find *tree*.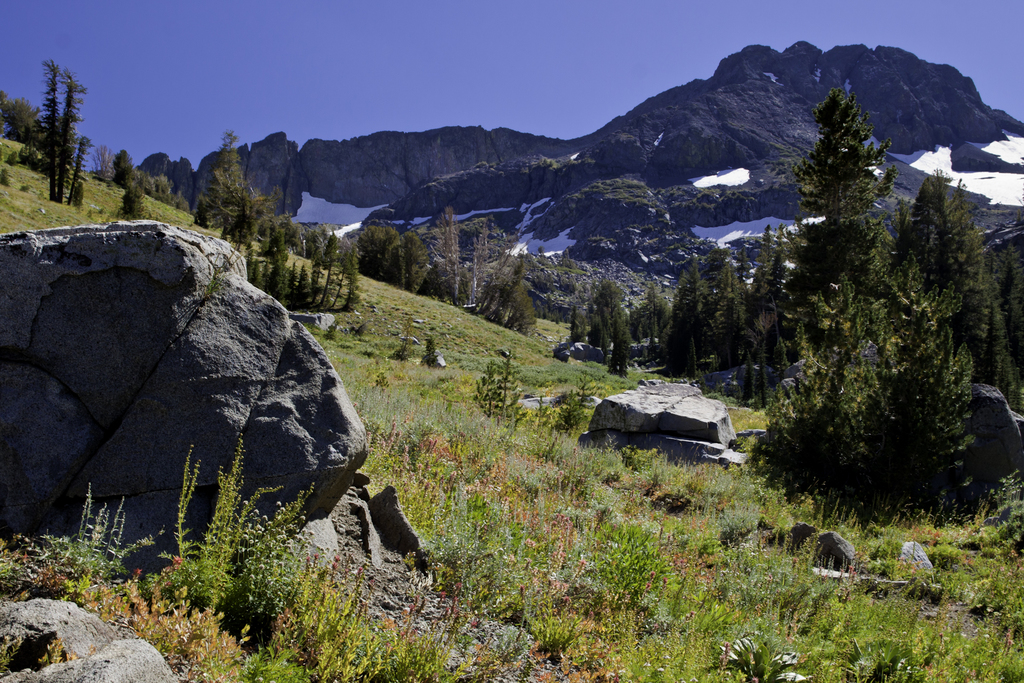
x1=105 y1=151 x2=132 y2=188.
